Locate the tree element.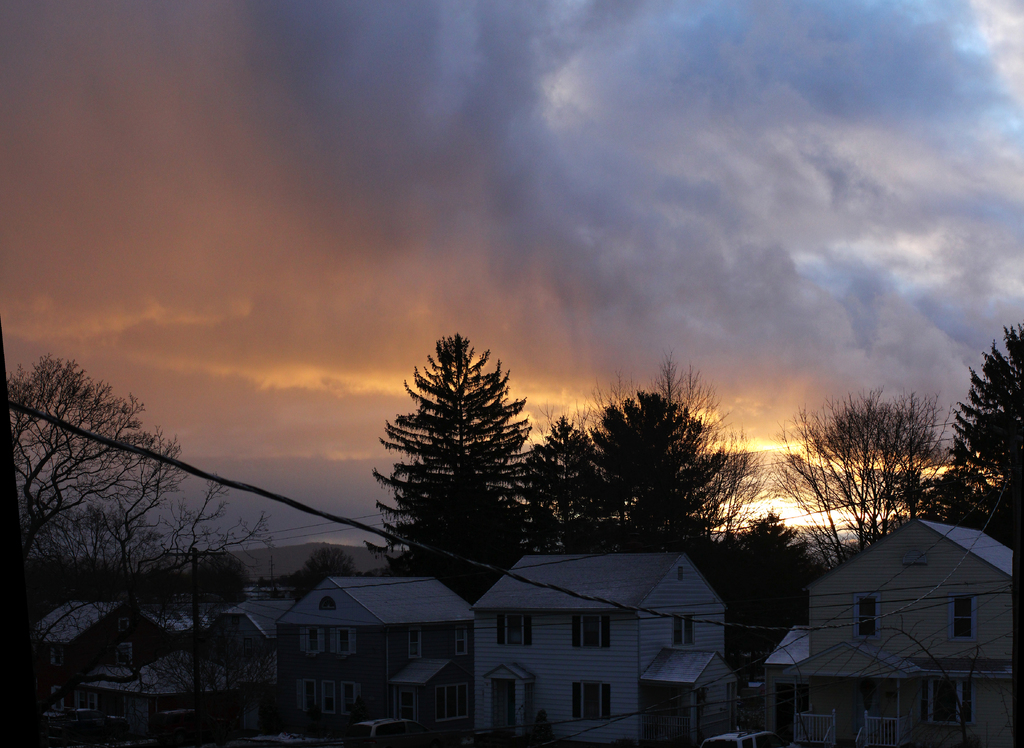
Element bbox: 543/380/761/679.
